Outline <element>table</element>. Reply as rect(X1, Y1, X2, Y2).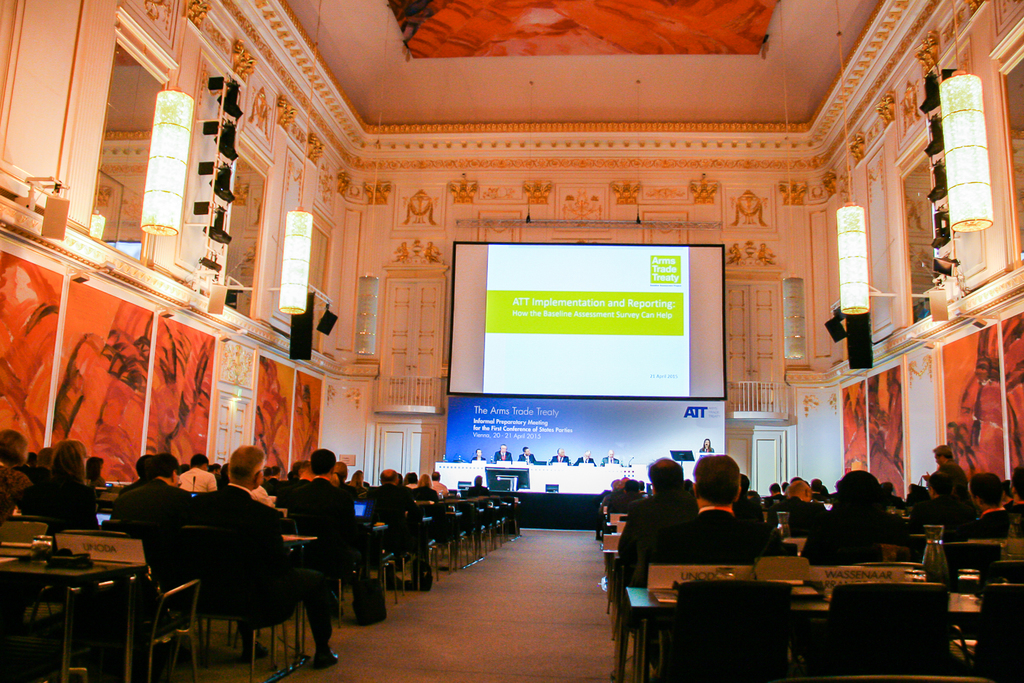
rect(660, 561, 946, 672).
